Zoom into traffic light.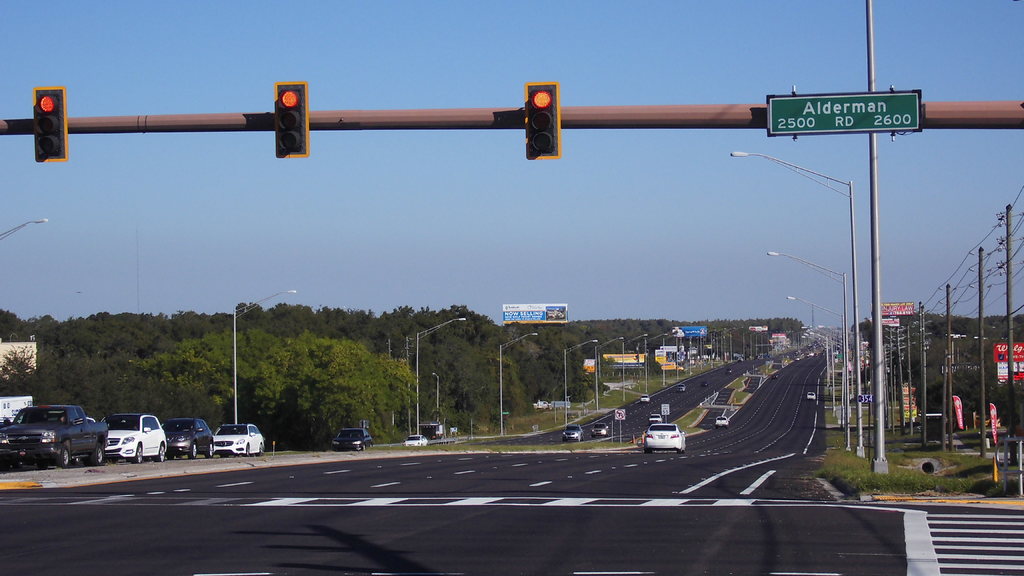
Zoom target: Rect(273, 82, 310, 159).
